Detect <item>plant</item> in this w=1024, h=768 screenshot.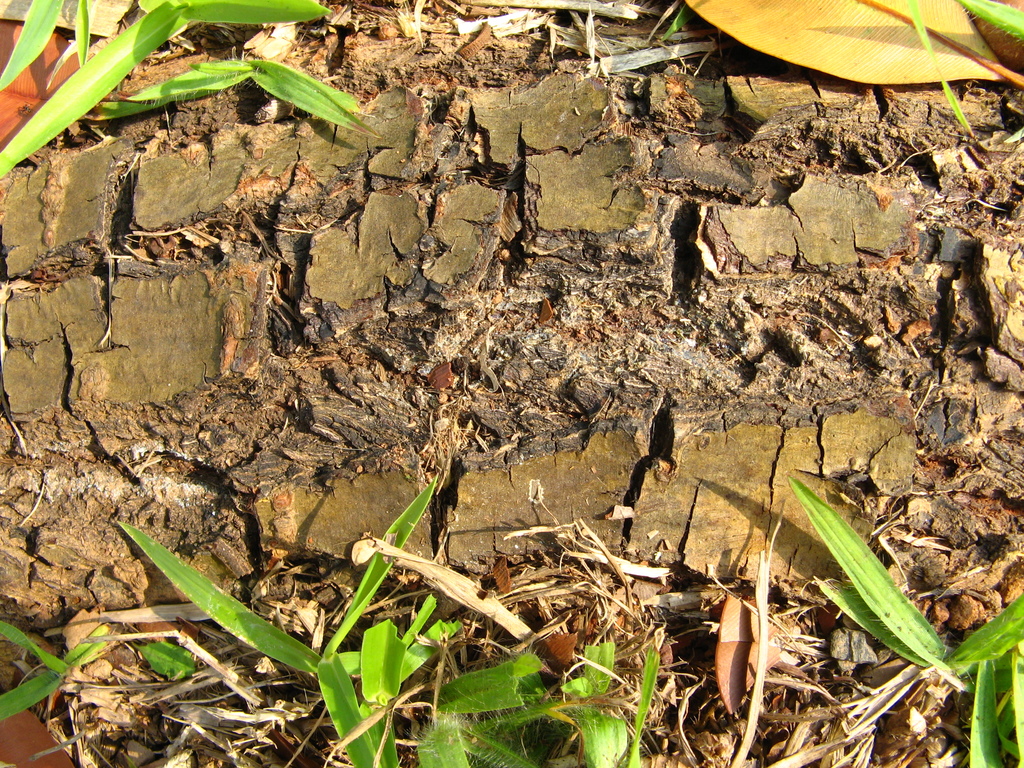
Detection: 2 0 395 191.
